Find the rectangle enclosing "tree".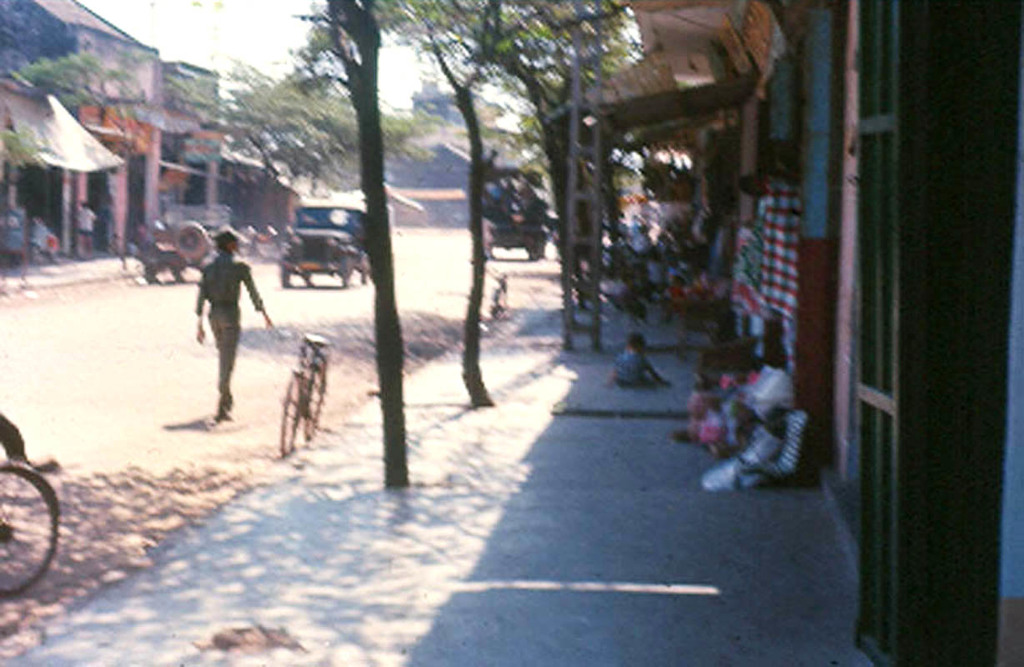
locate(0, 114, 56, 192).
